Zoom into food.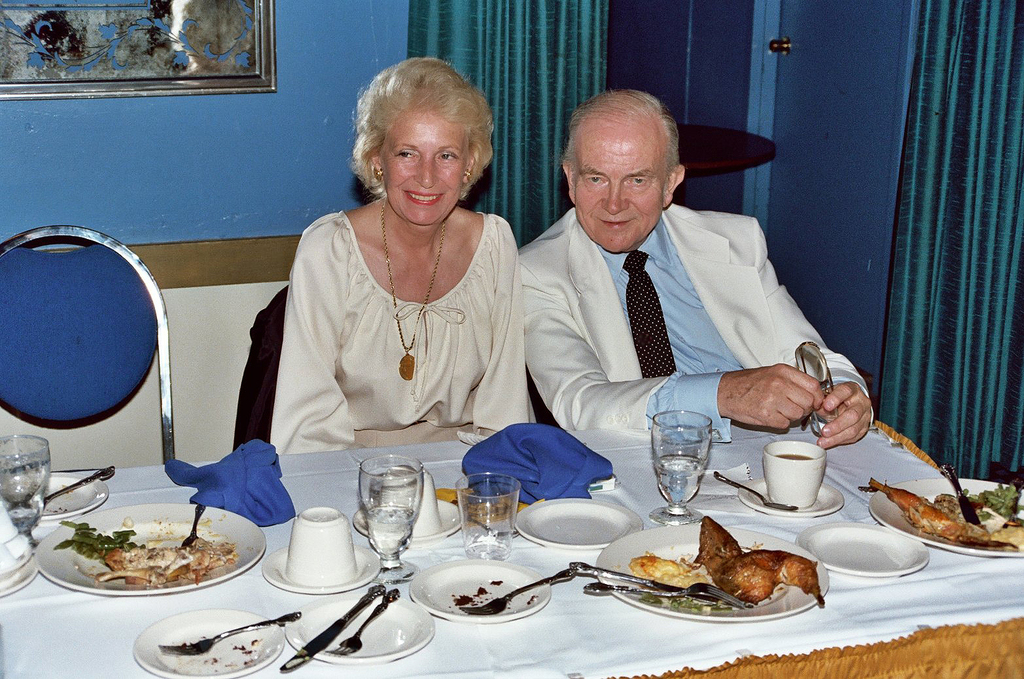
Zoom target: 54:517:239:585.
